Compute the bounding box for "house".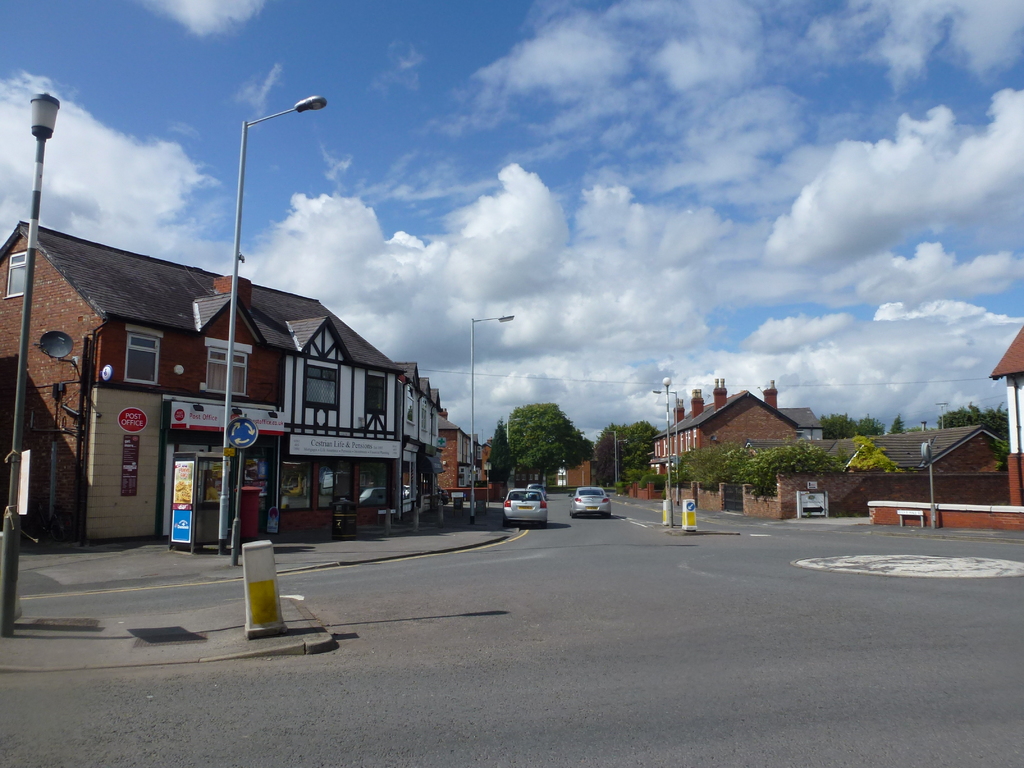
(650,374,797,480).
